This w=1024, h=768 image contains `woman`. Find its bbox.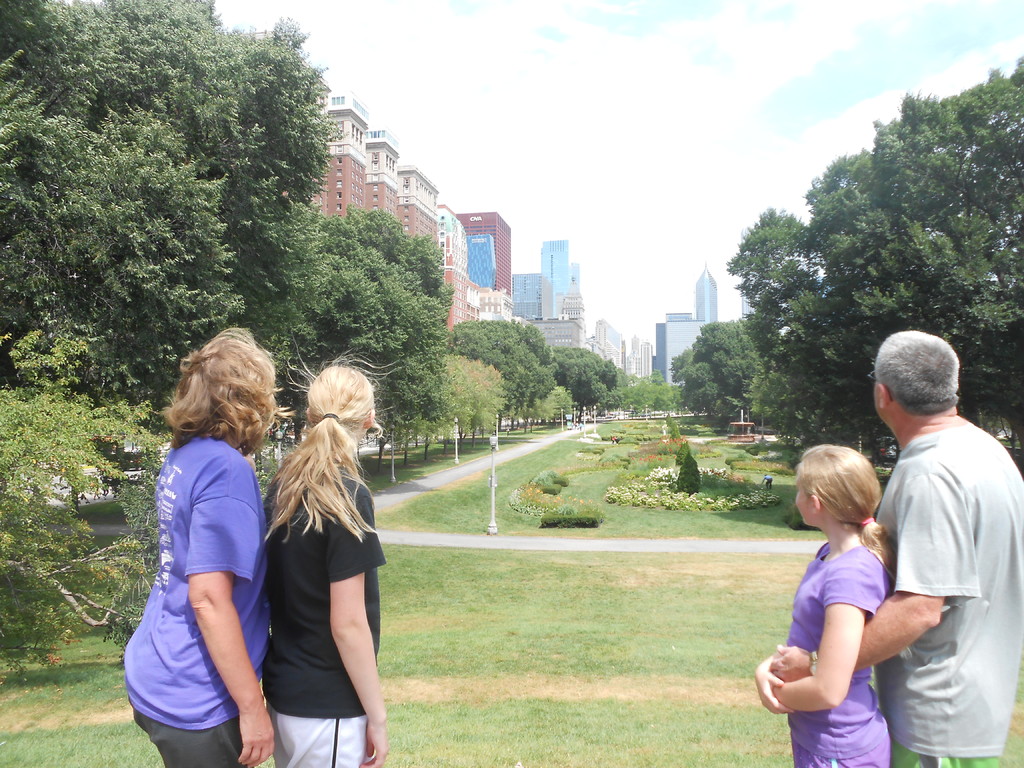
box=[237, 370, 388, 763].
